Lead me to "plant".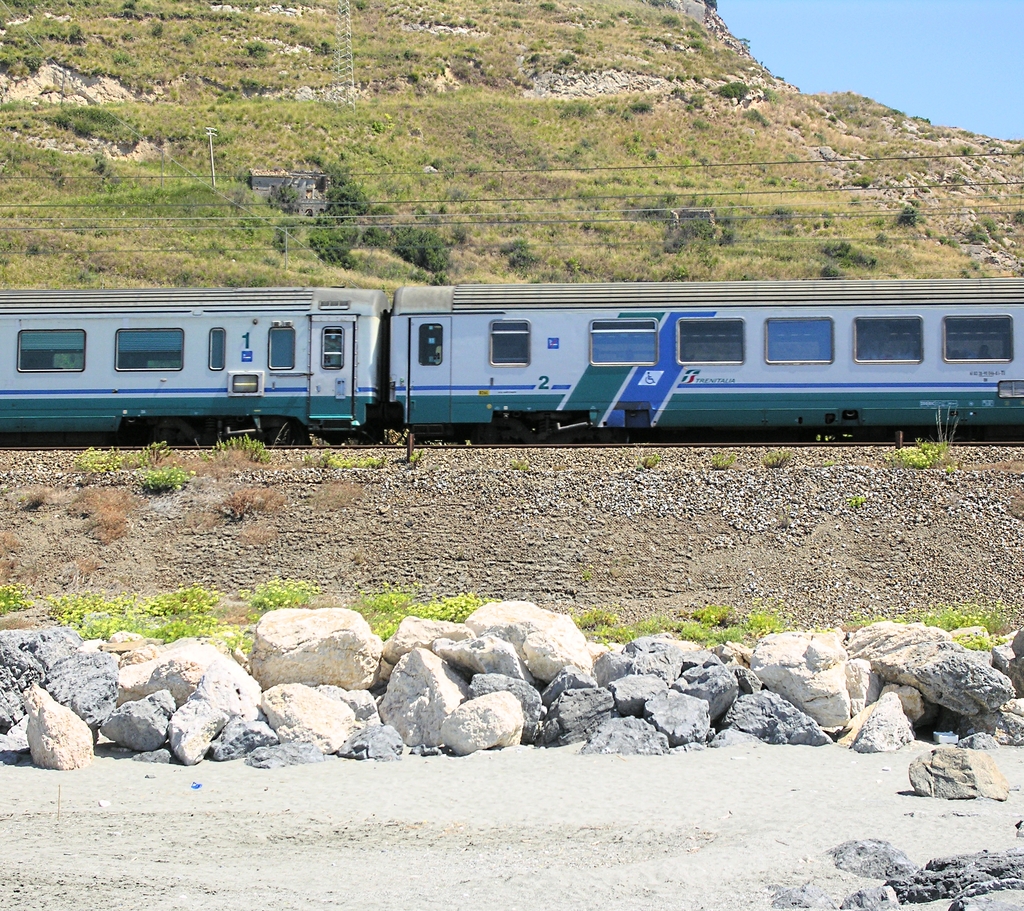
Lead to x1=142, y1=611, x2=211, y2=639.
